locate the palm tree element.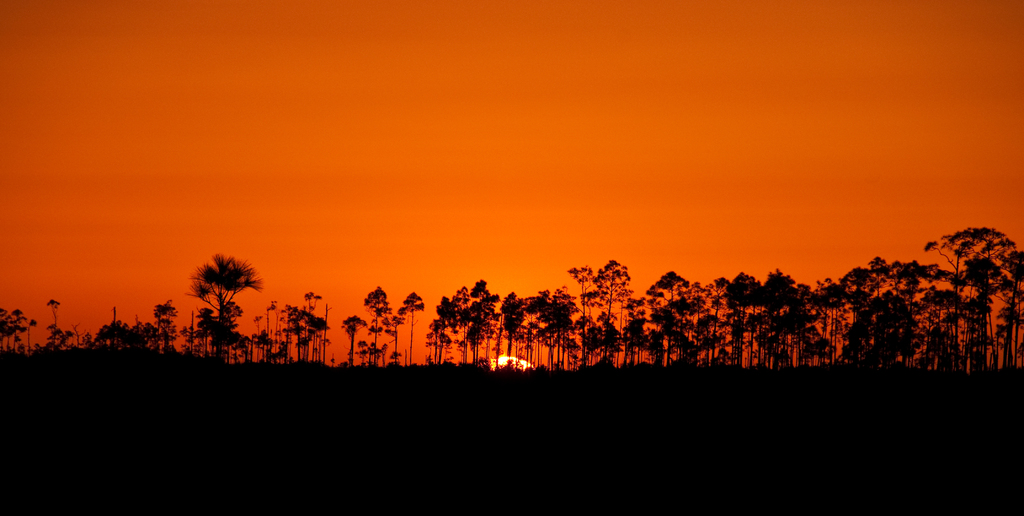
Element bbox: 0, 304, 41, 349.
